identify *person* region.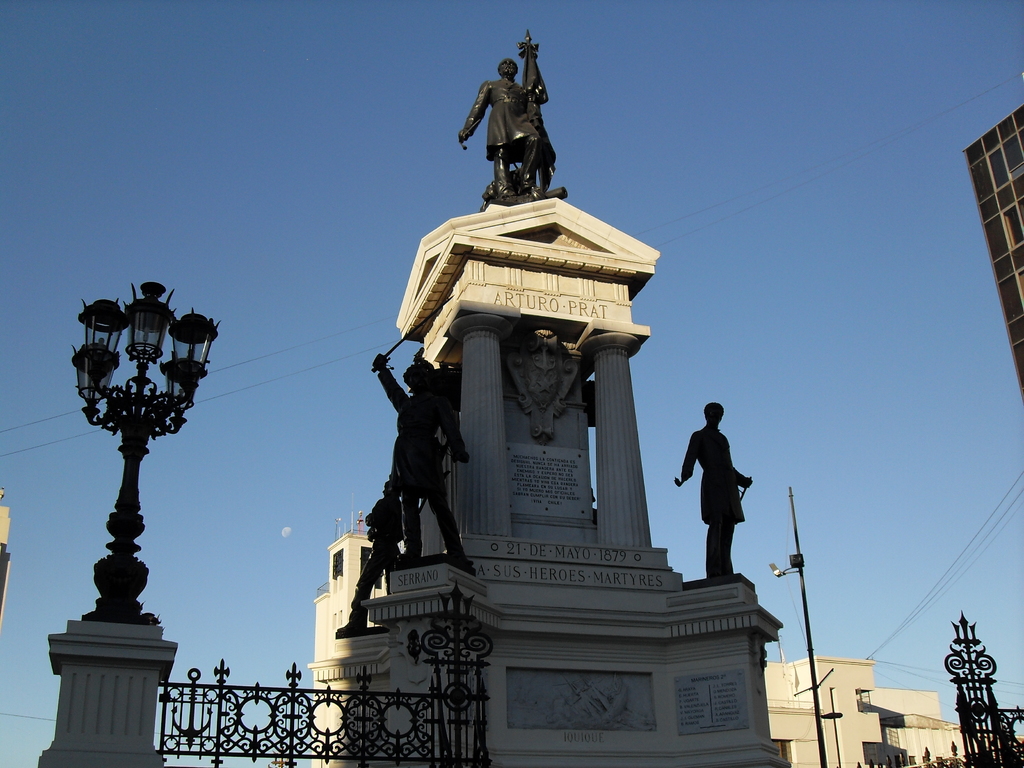
Region: BBox(682, 397, 755, 595).
